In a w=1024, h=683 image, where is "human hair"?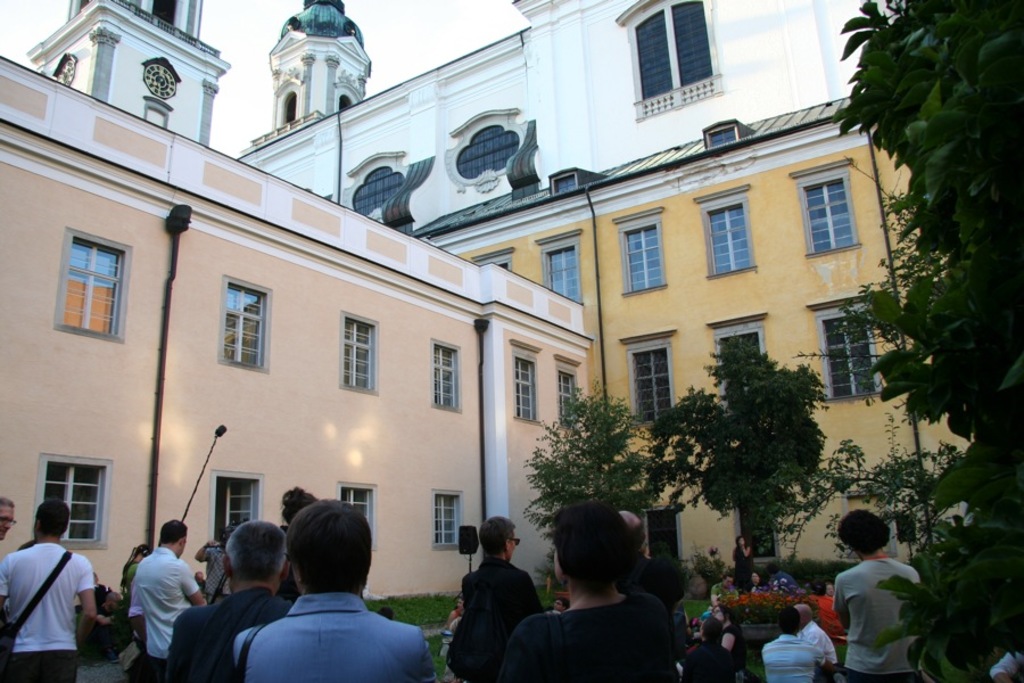
rect(0, 497, 17, 508).
